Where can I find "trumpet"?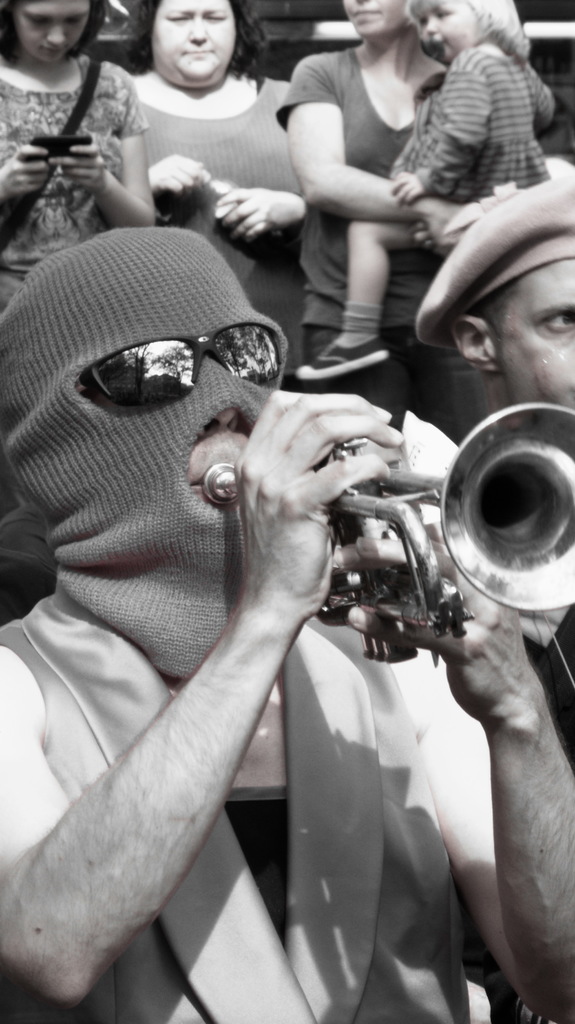
You can find it at left=204, top=398, right=574, bottom=662.
